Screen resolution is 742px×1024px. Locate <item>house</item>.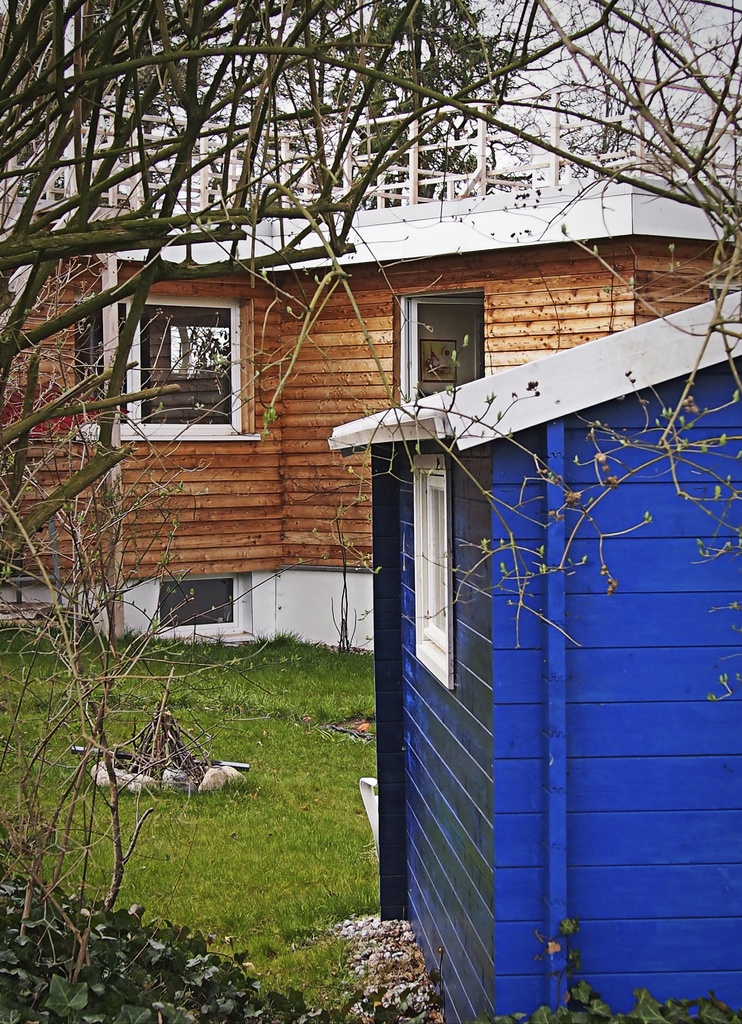
locate(0, 180, 741, 650).
